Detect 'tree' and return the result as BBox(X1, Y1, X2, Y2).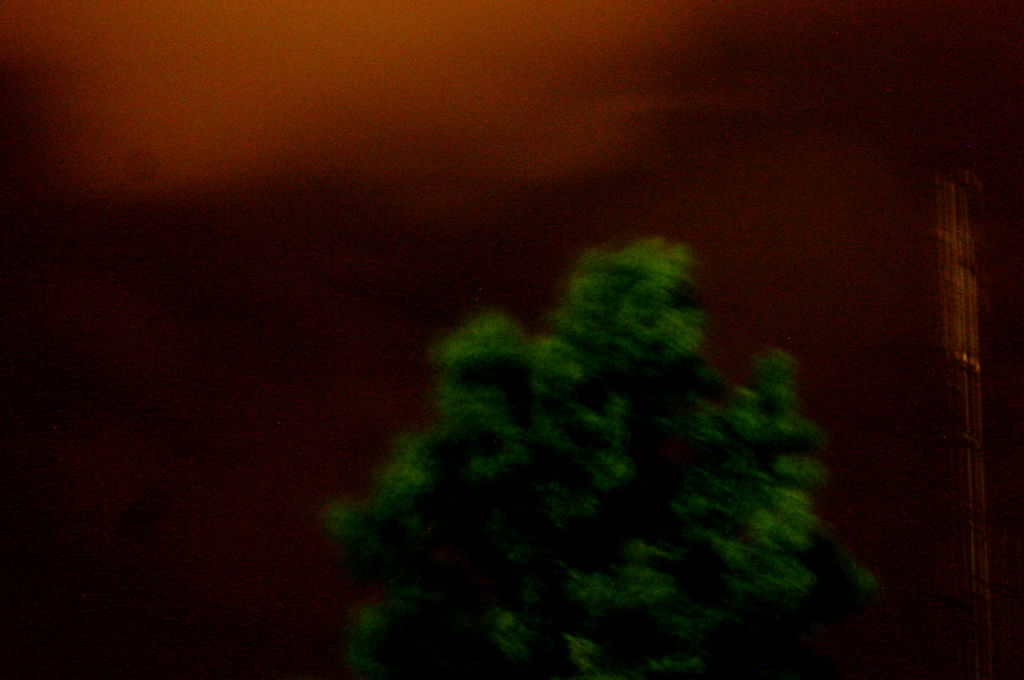
BBox(279, 143, 894, 646).
